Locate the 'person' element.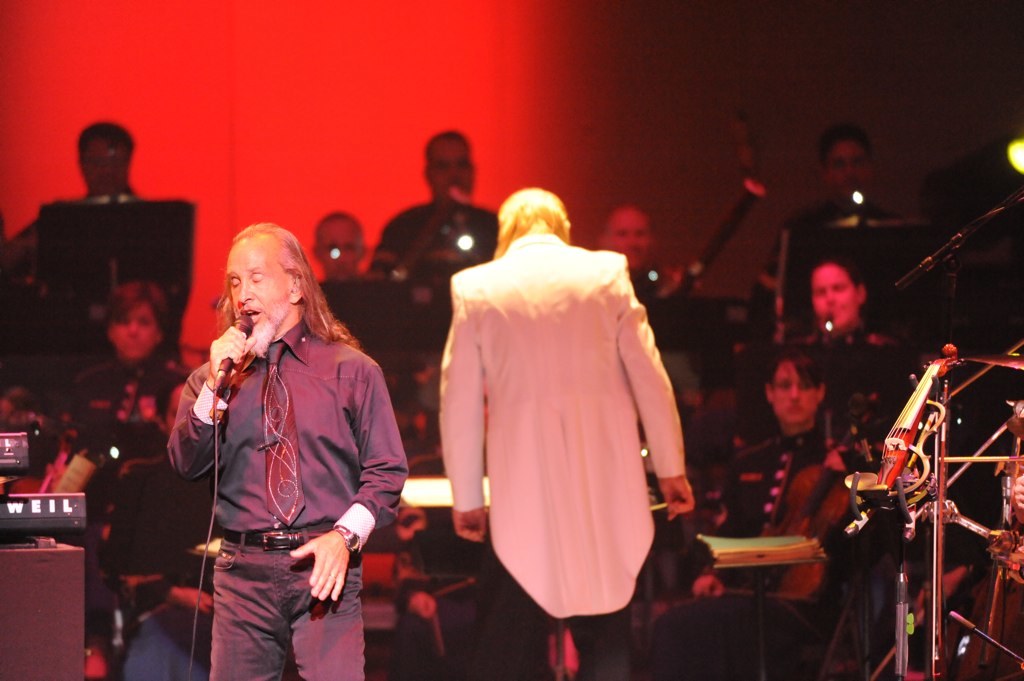
Element bbox: bbox=(73, 280, 186, 460).
